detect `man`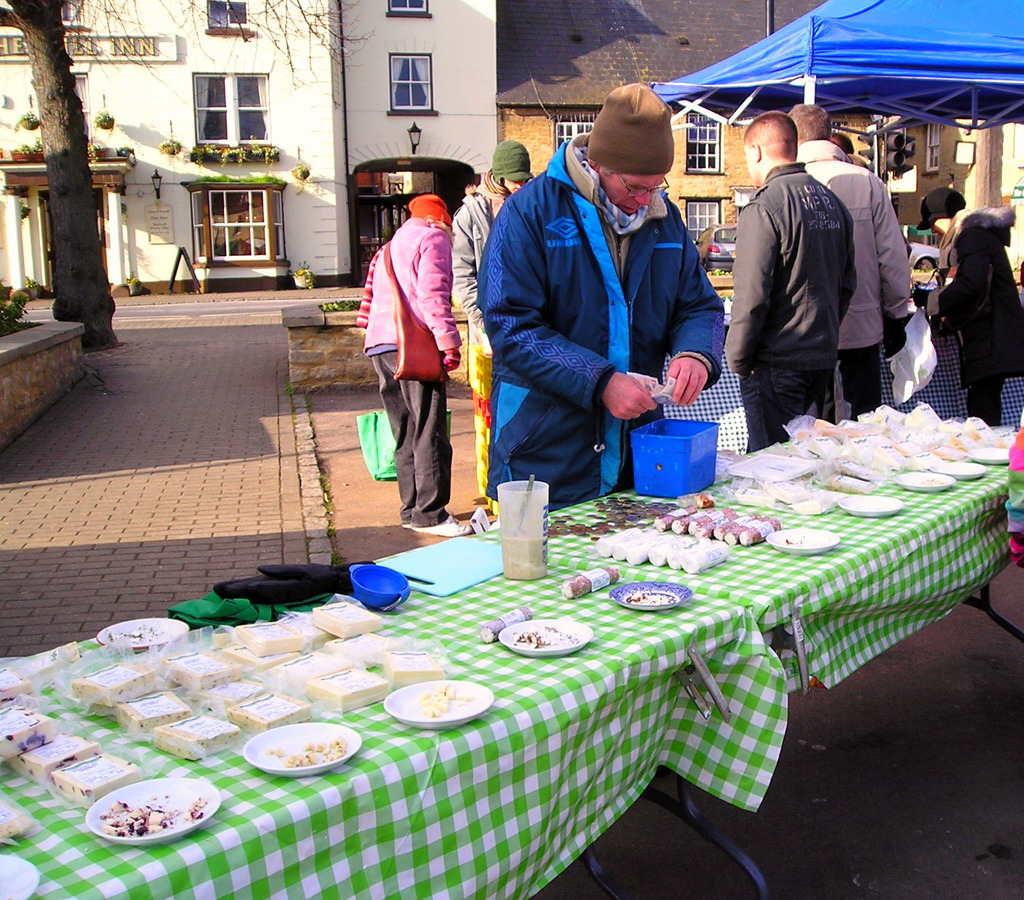
777 102 908 426
